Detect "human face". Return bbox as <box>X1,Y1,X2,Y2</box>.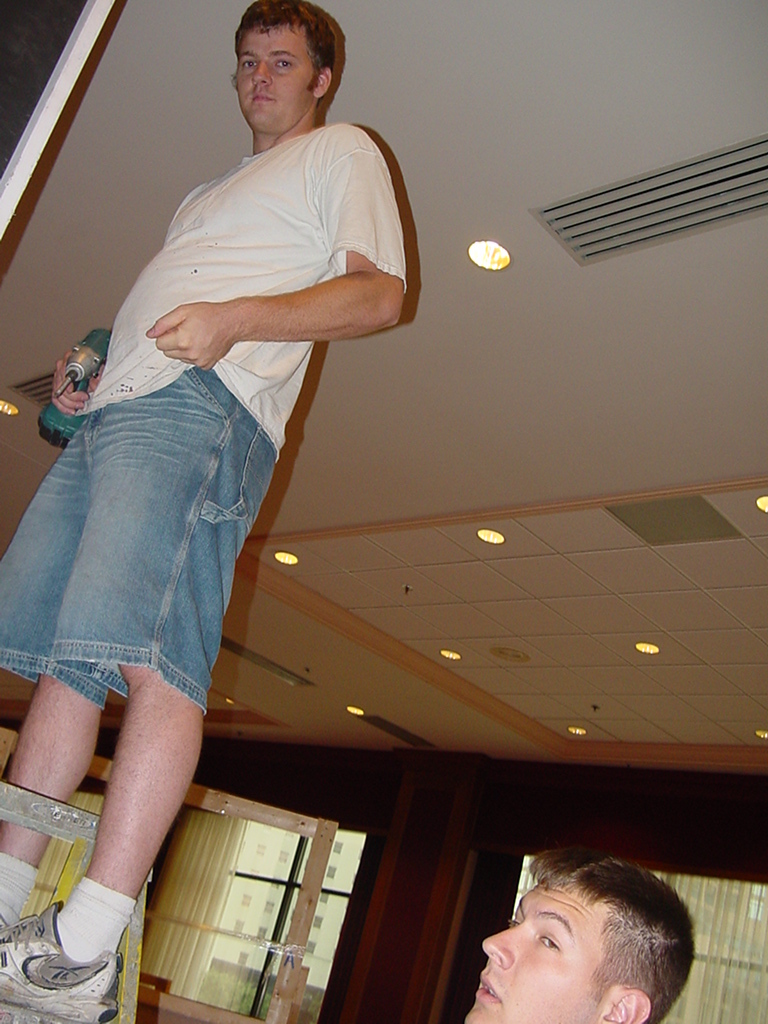
<box>463,884,612,1018</box>.
